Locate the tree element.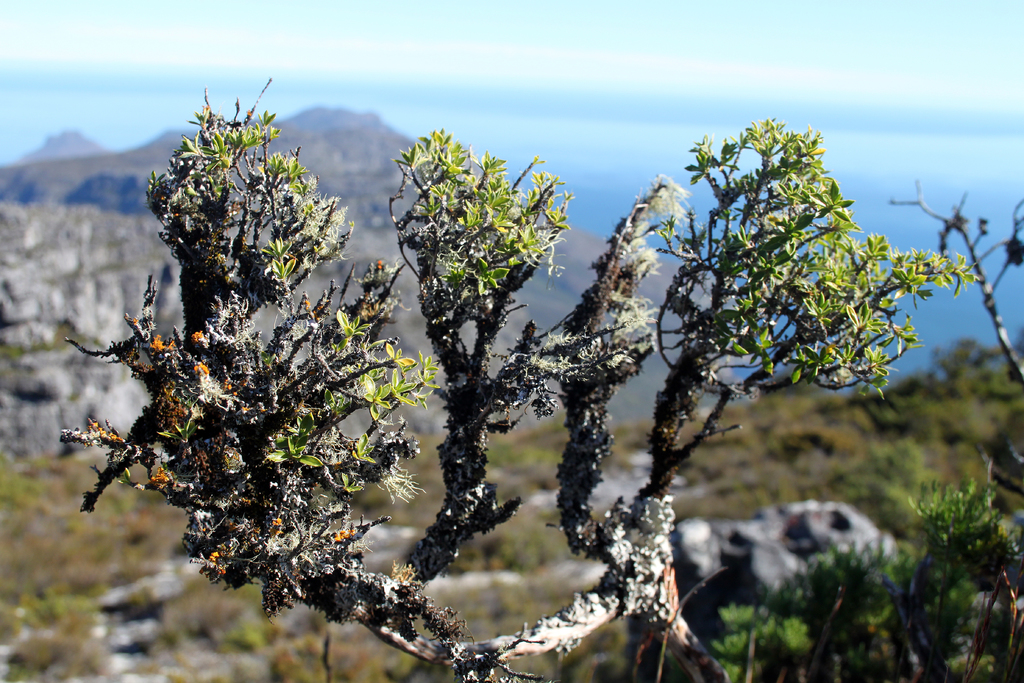
Element bbox: detection(53, 86, 420, 621).
